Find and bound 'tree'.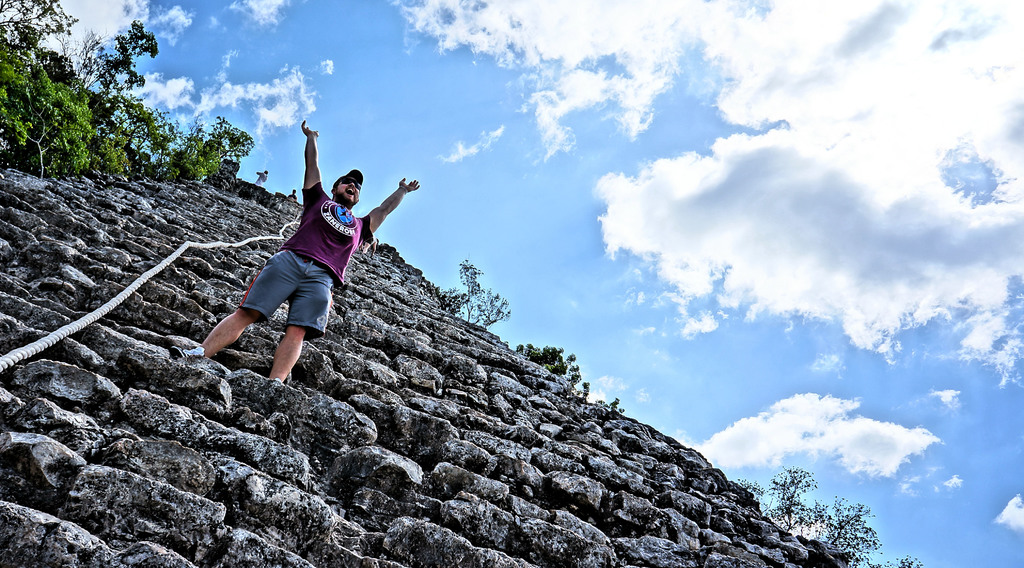
Bound: select_region(0, 0, 257, 185).
